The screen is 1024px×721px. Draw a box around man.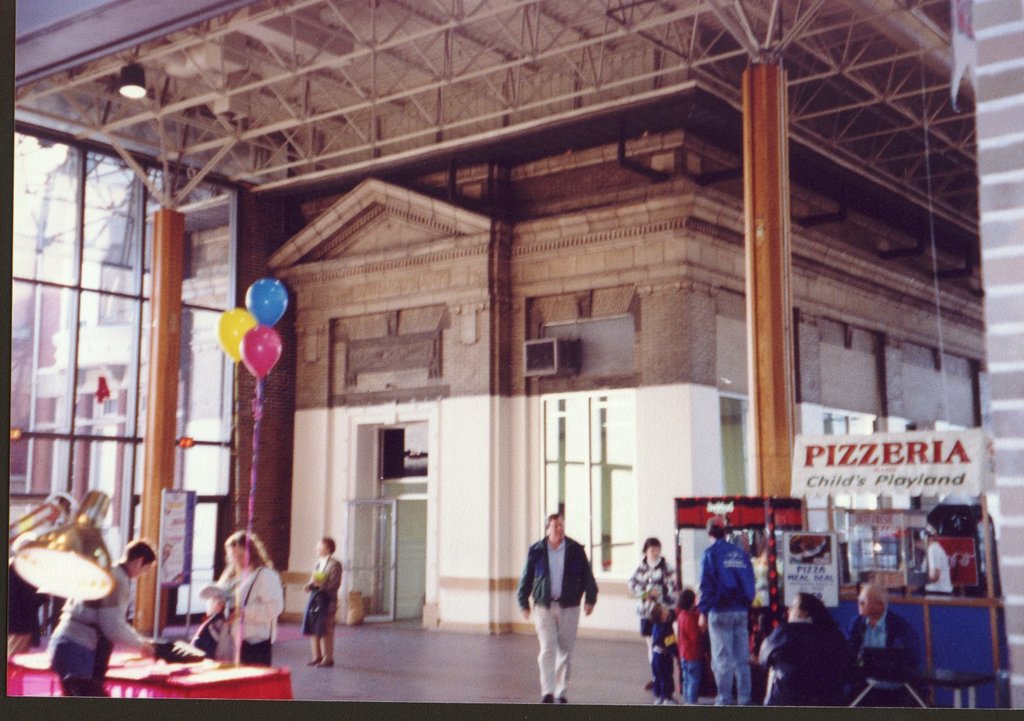
pyautogui.locateOnScreen(847, 579, 923, 701).
